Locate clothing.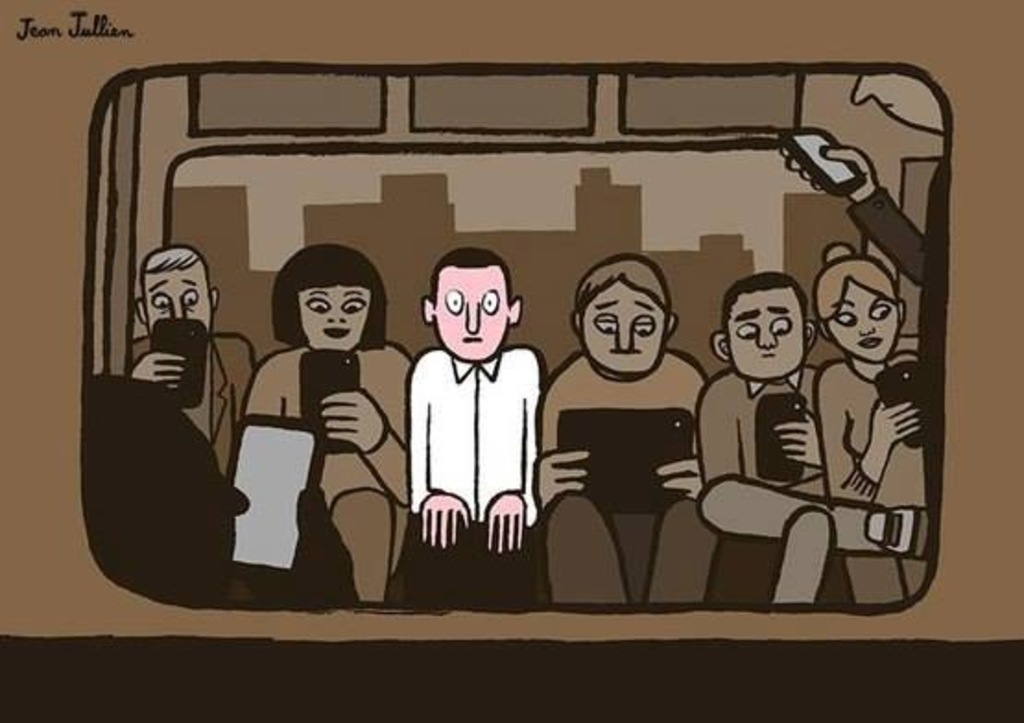
Bounding box: x1=384 y1=245 x2=559 y2=594.
